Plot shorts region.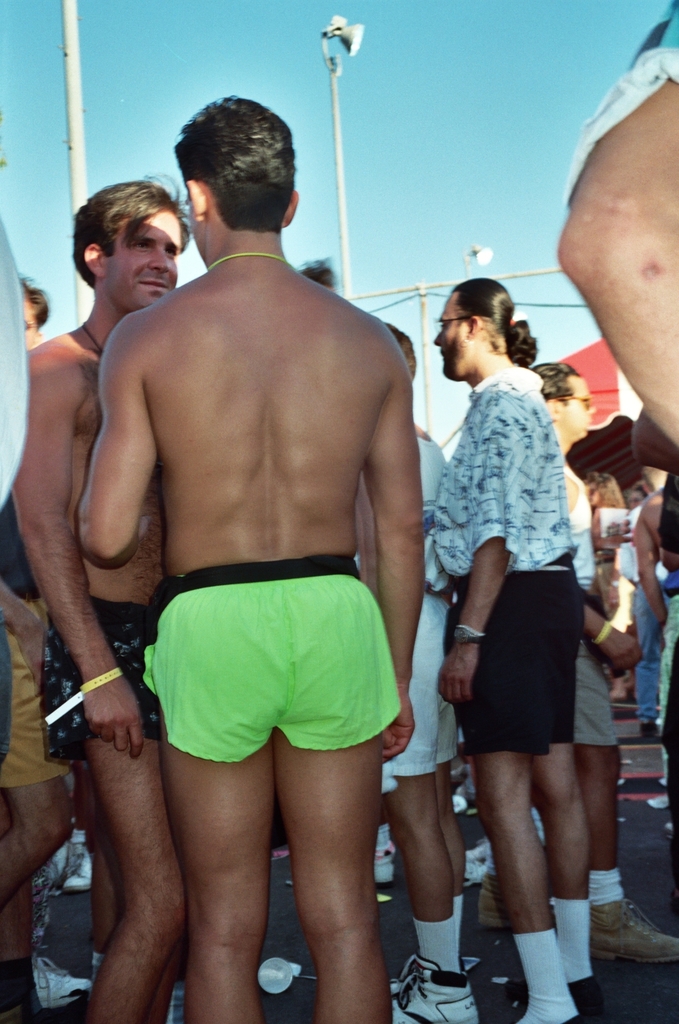
Plotted at x1=41 y1=593 x2=160 y2=756.
